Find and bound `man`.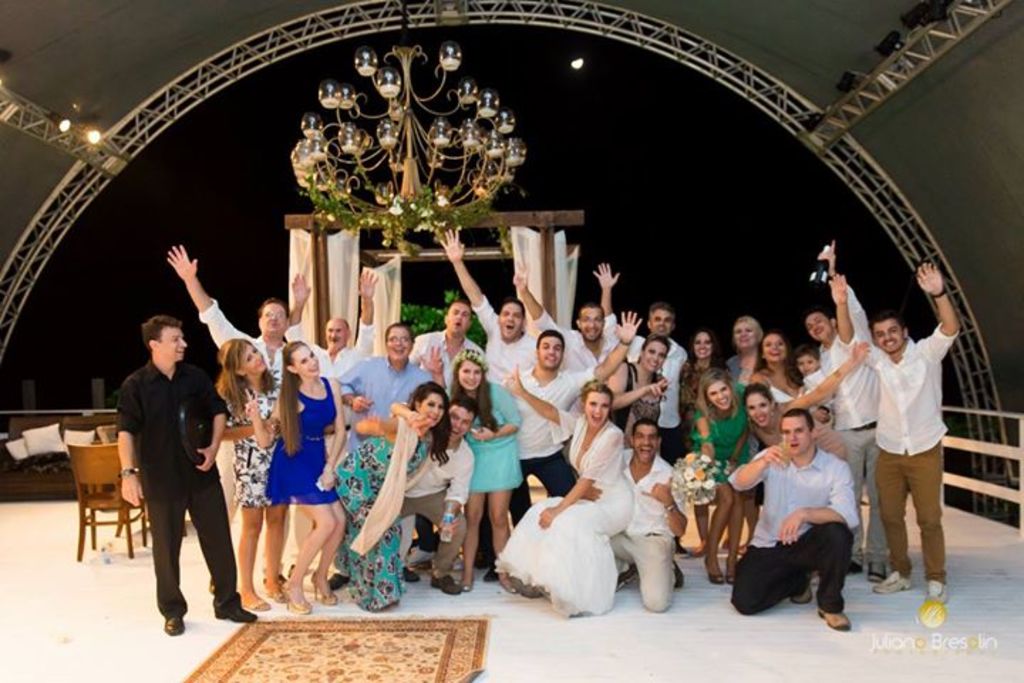
Bound: [x1=286, y1=270, x2=378, y2=437].
